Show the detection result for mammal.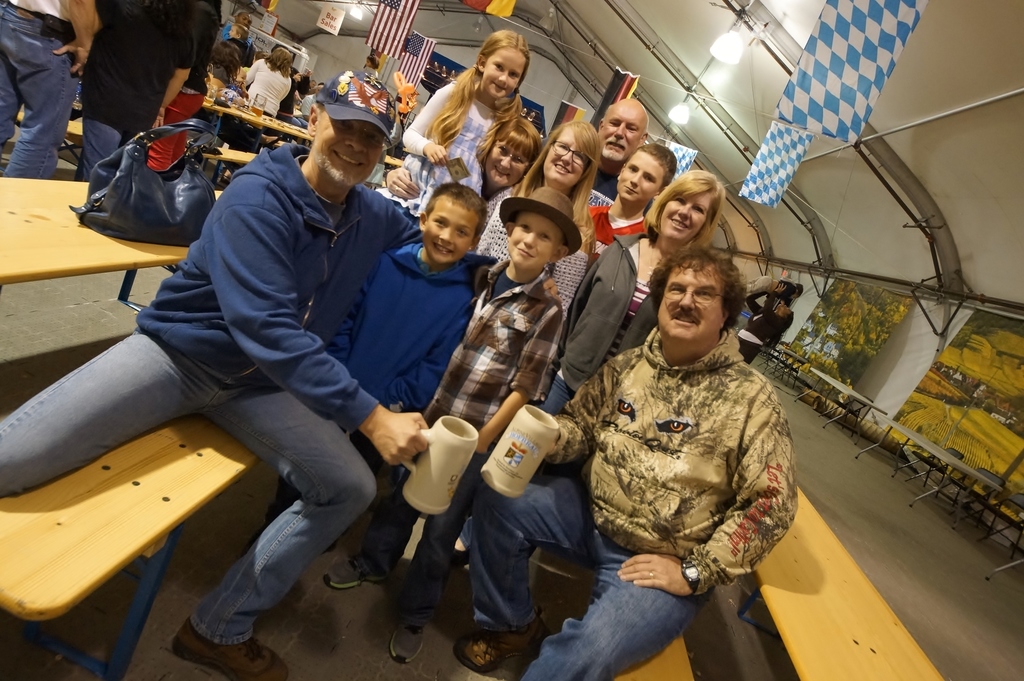
[246, 44, 291, 117].
